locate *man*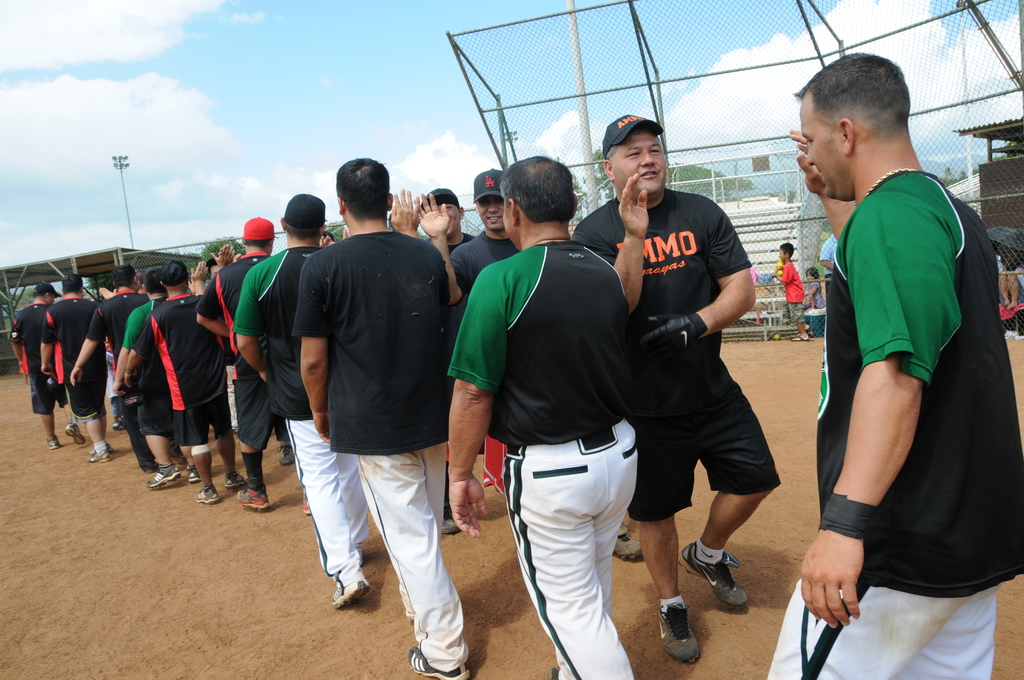
x1=234 y1=191 x2=375 y2=611
